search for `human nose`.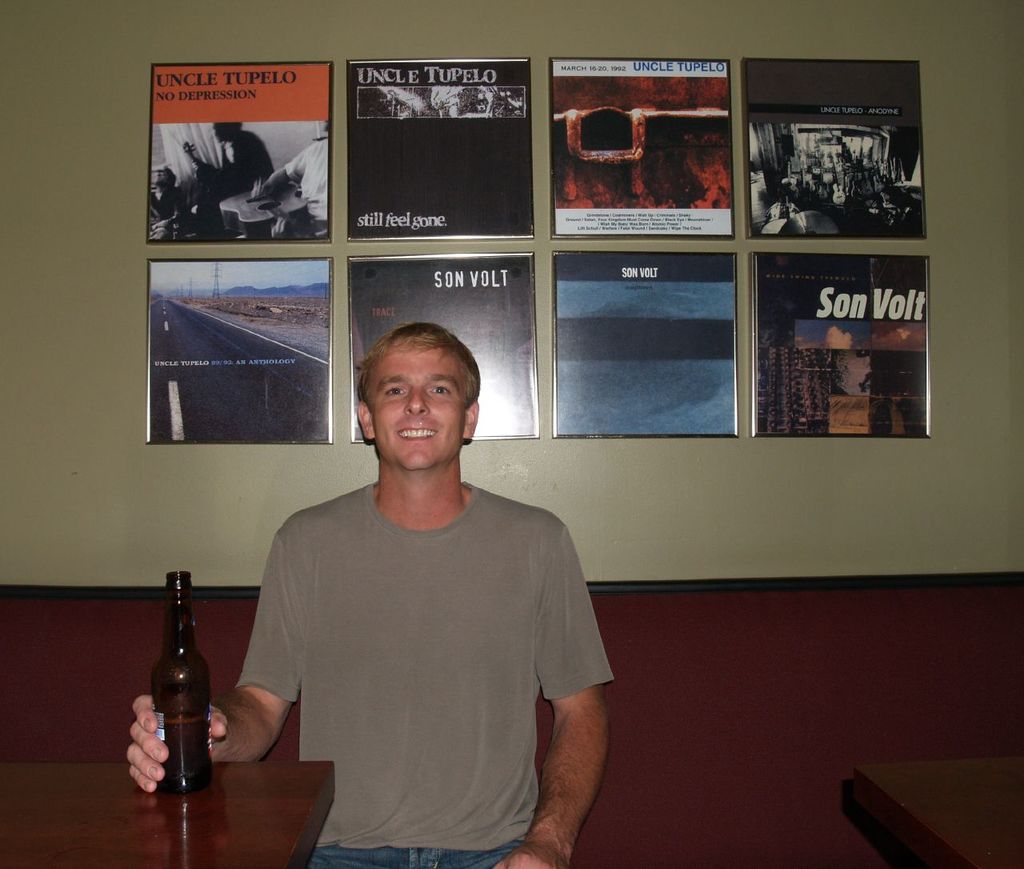
Found at left=406, top=386, right=426, bottom=414.
